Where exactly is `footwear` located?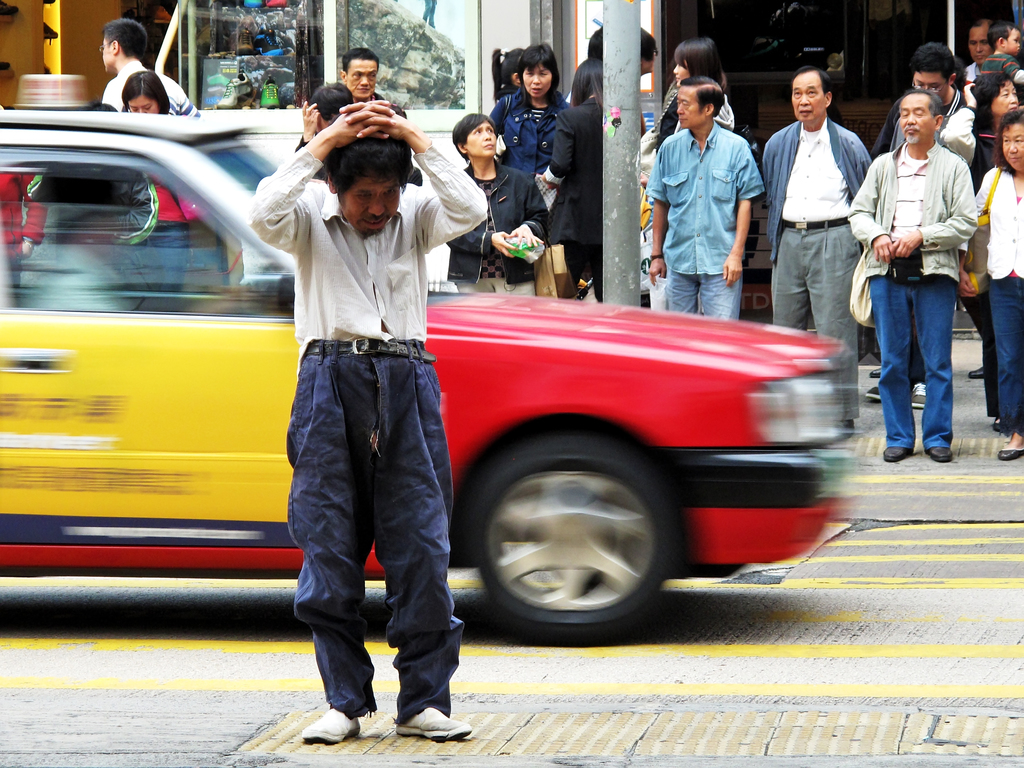
Its bounding box is (left=866, top=365, right=882, bottom=380).
